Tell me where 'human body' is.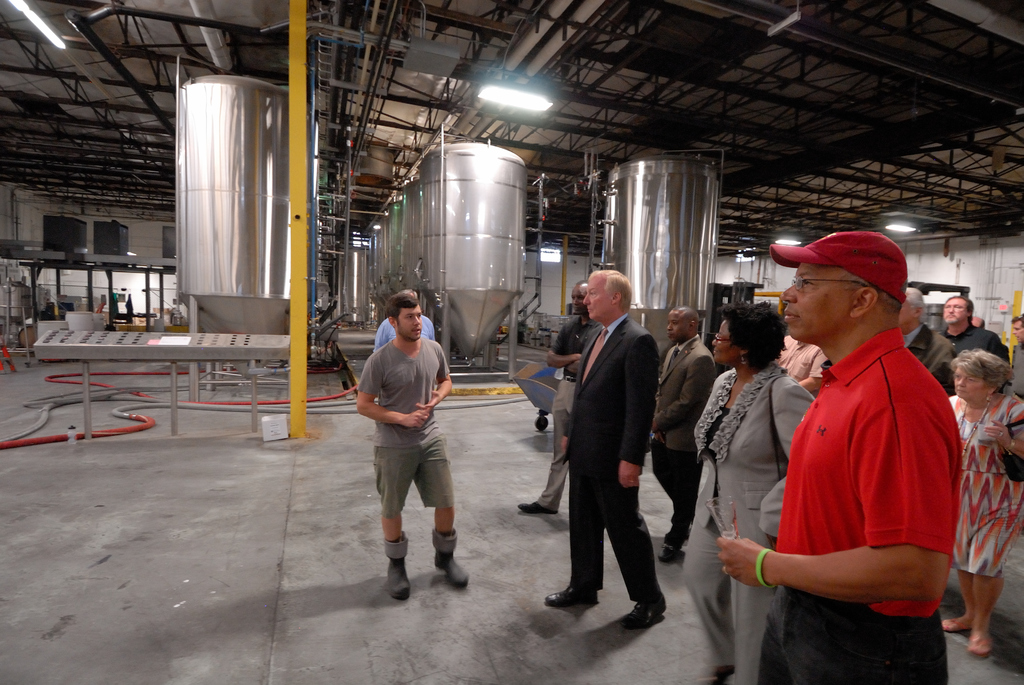
'human body' is at detection(647, 338, 714, 558).
